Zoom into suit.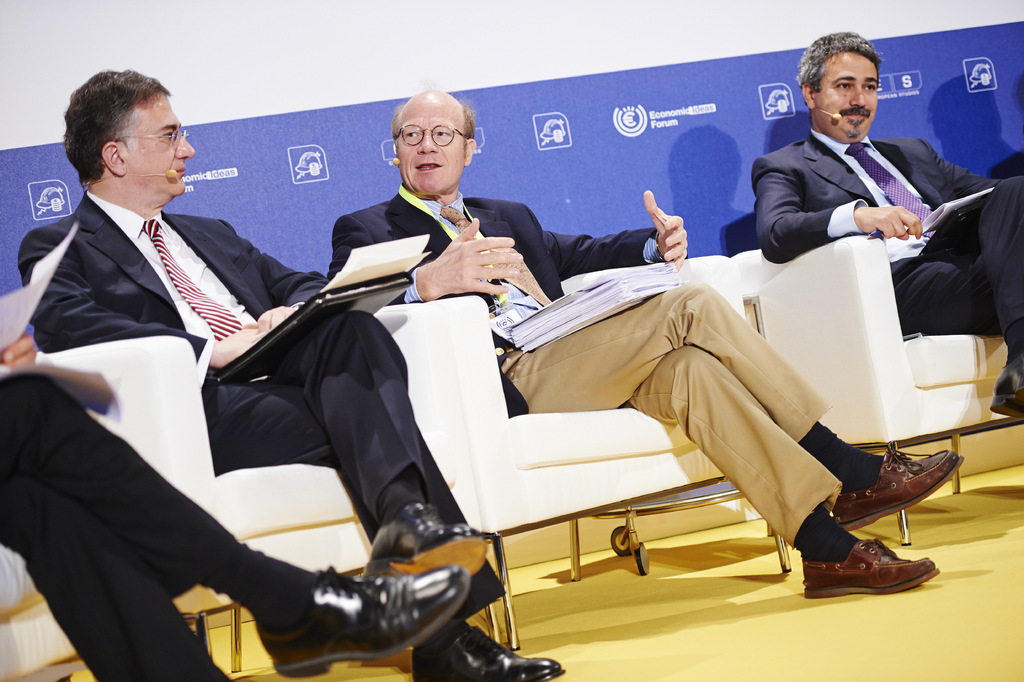
Zoom target: [0,371,239,681].
